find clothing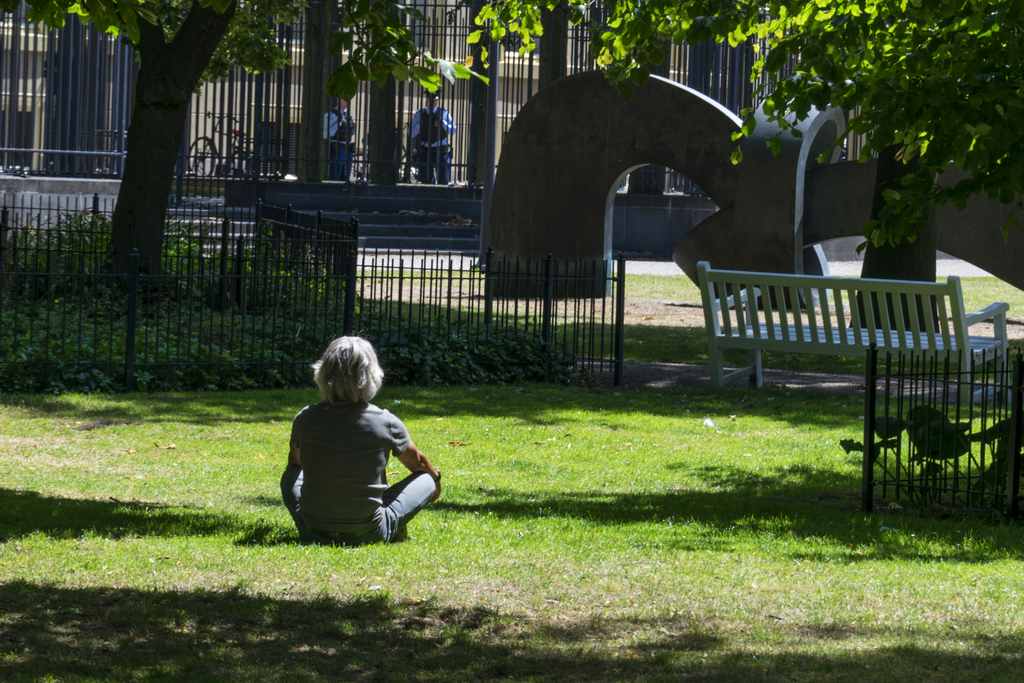
<region>409, 102, 458, 185</region>
